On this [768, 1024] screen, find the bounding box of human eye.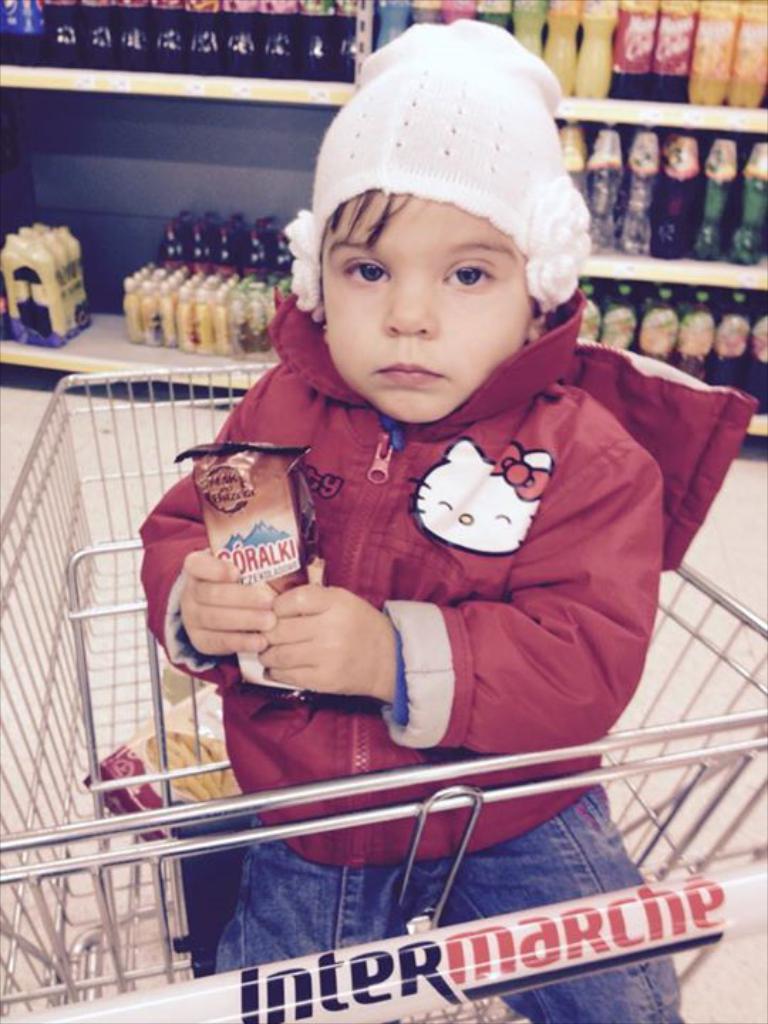
Bounding box: 422,228,529,294.
